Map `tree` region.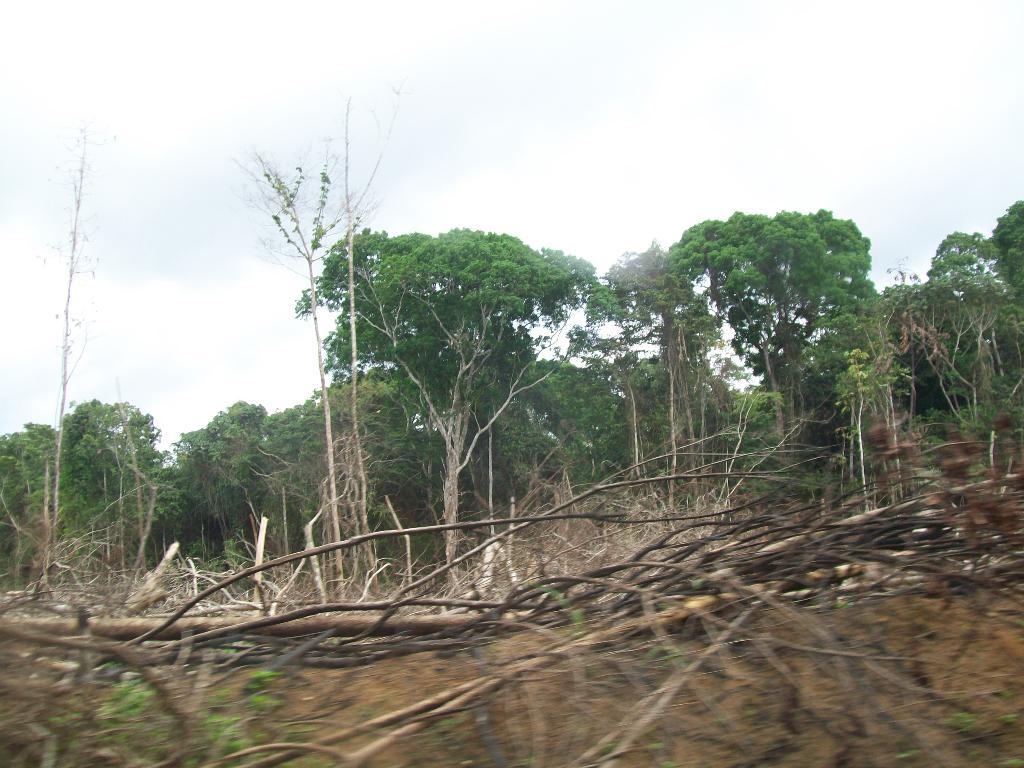
Mapped to BBox(671, 207, 880, 467).
